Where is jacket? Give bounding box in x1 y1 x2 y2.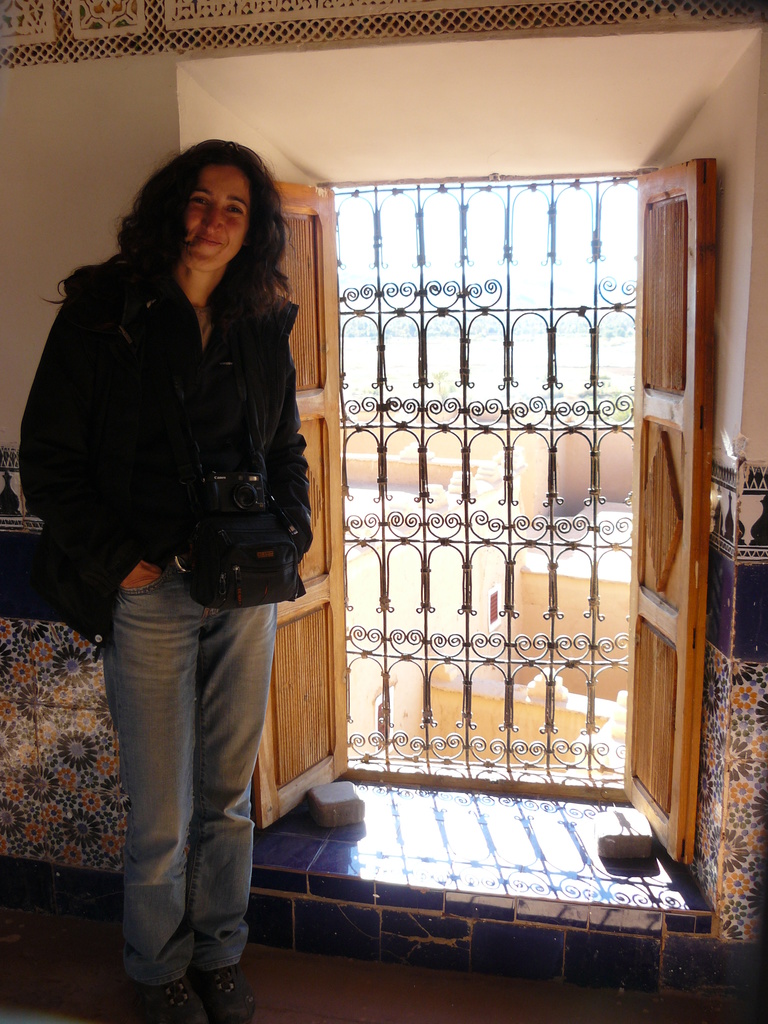
75 201 306 559.
